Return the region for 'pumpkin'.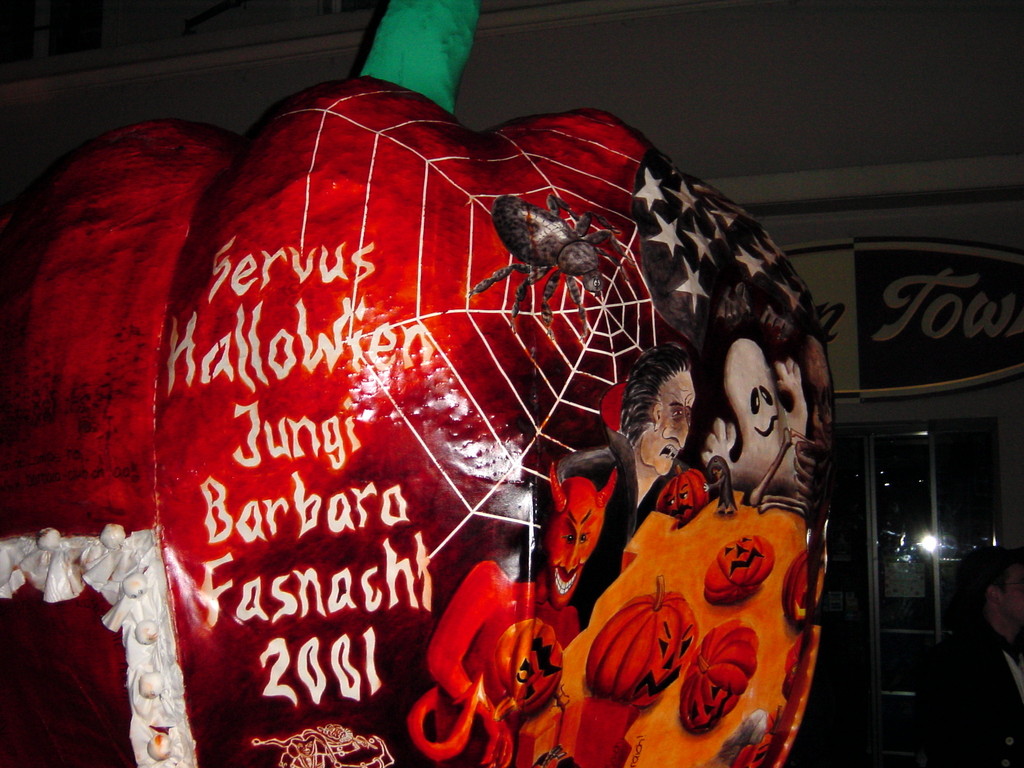
pyautogui.locateOnScreen(472, 616, 564, 719).
